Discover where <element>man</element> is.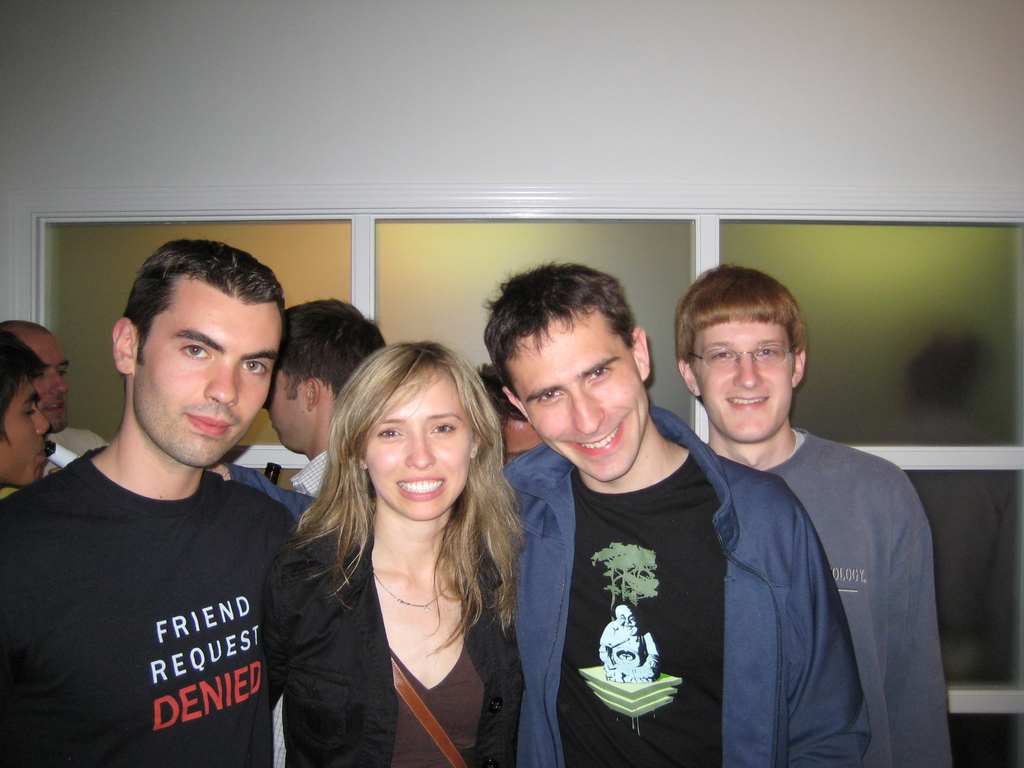
Discovered at BBox(484, 262, 866, 767).
